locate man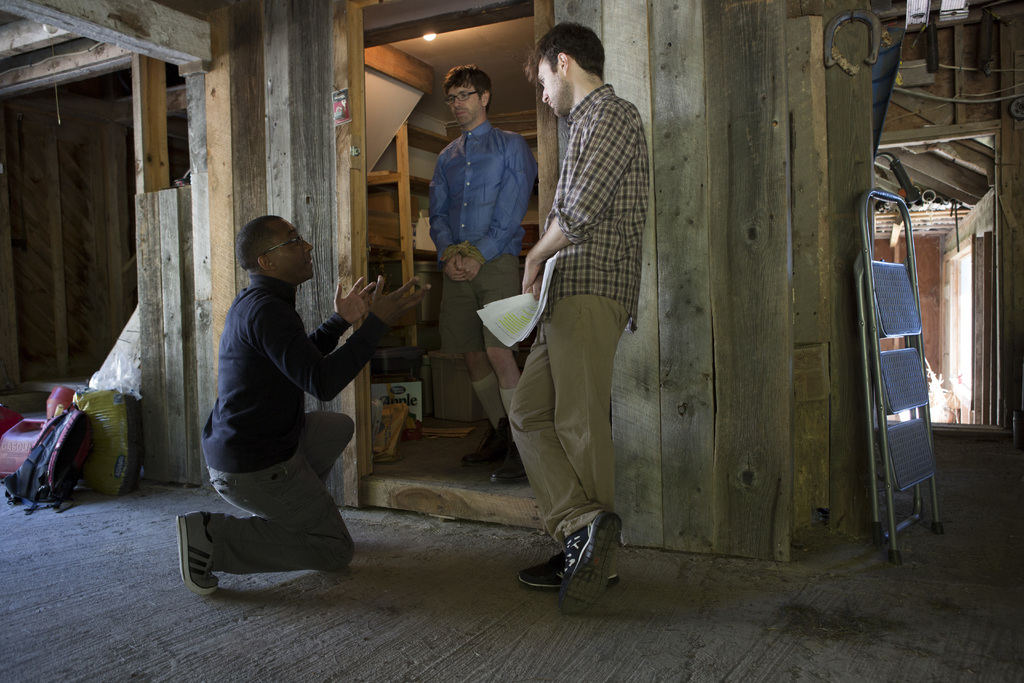
bbox=[177, 215, 434, 597]
